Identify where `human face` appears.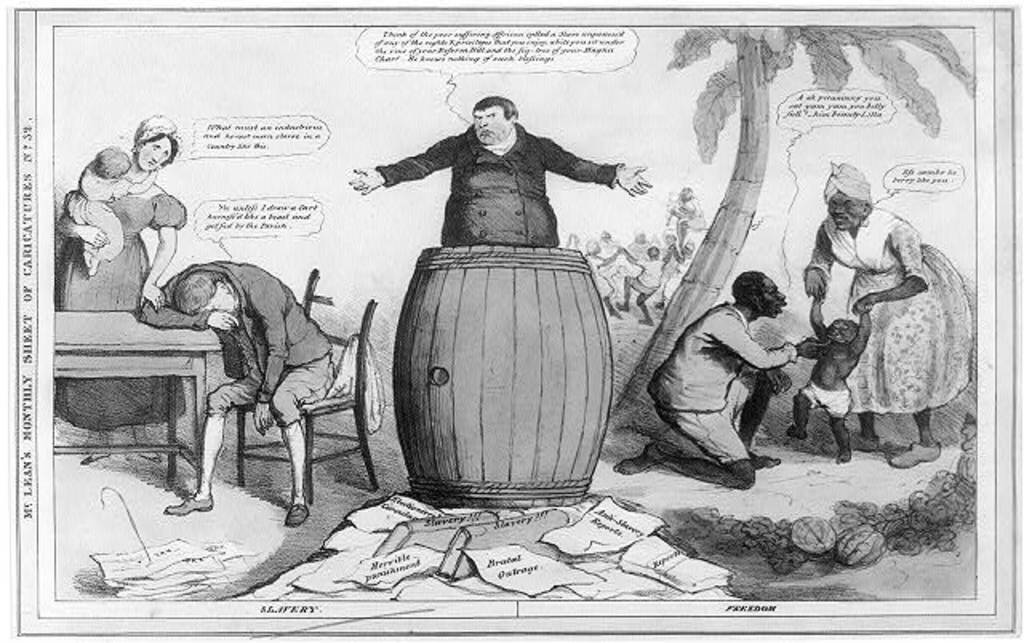
Appears at (x1=136, y1=136, x2=173, y2=173).
